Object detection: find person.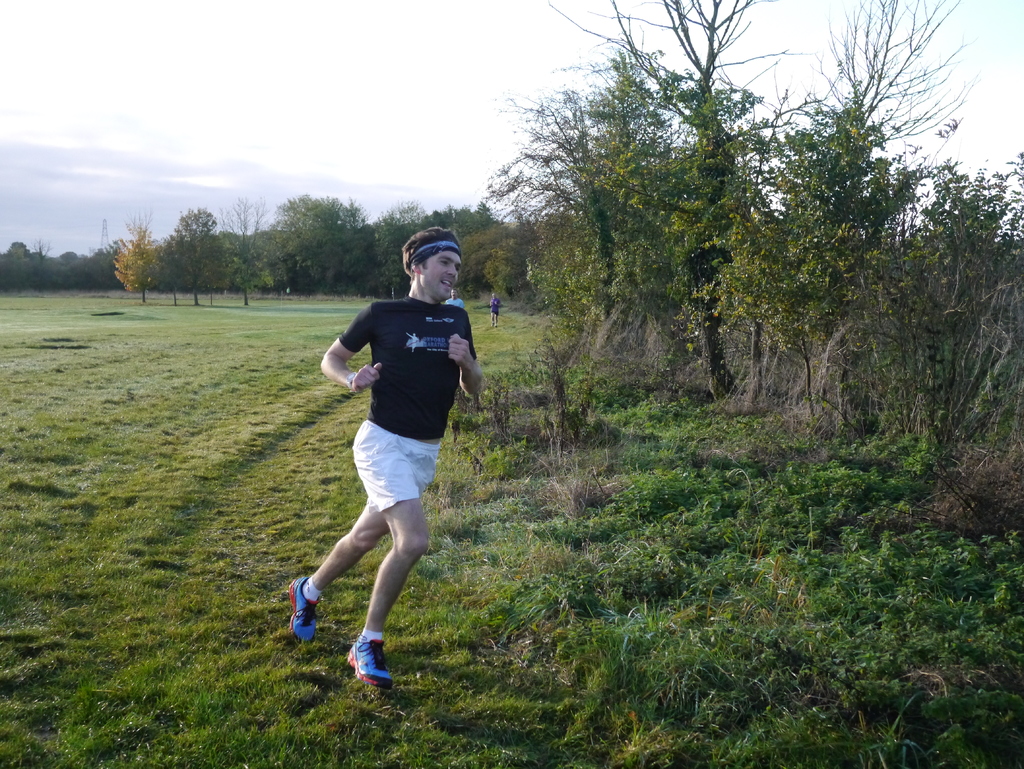
292,227,477,700.
